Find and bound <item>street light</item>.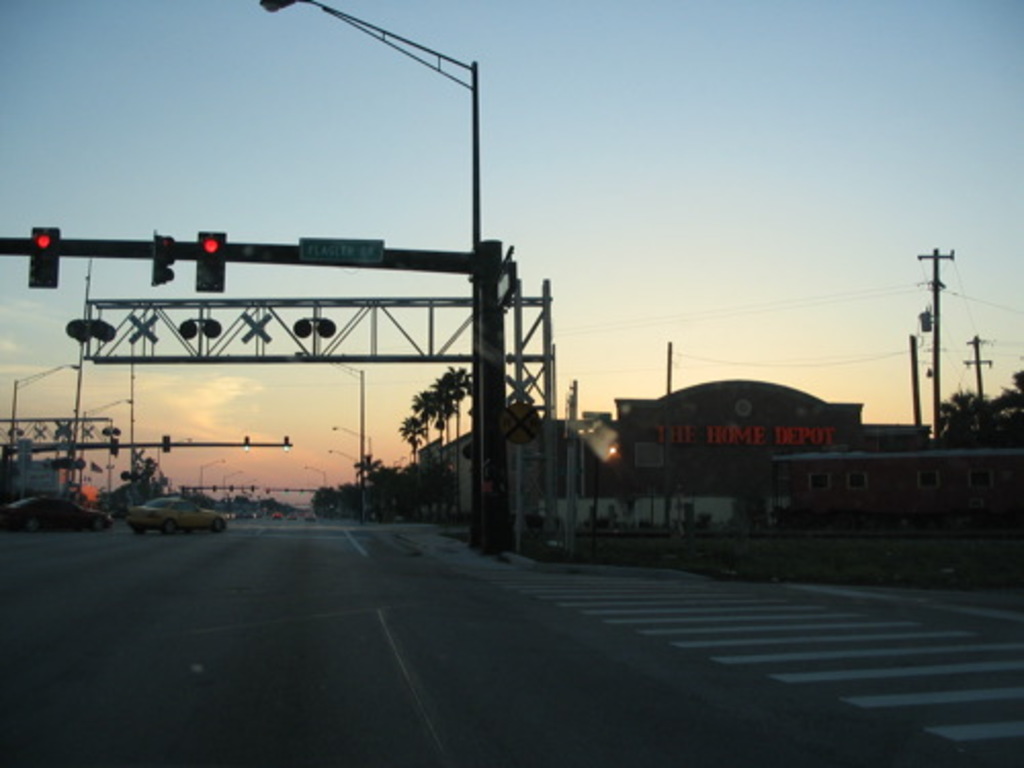
Bound: x1=305 y1=465 x2=330 y2=487.
